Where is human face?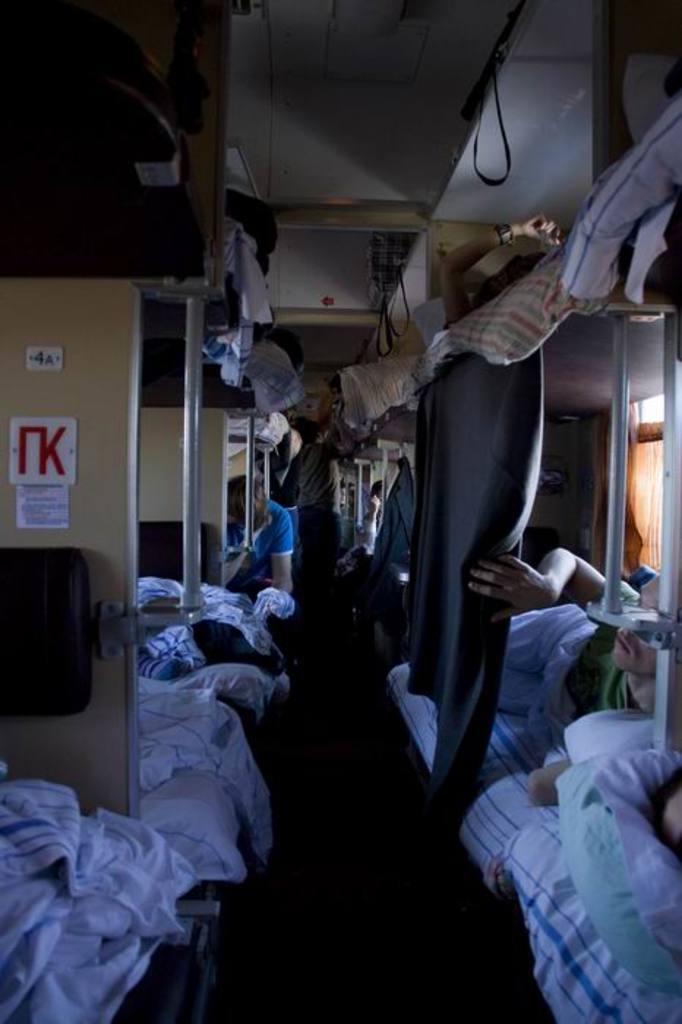
231/515/247/531.
